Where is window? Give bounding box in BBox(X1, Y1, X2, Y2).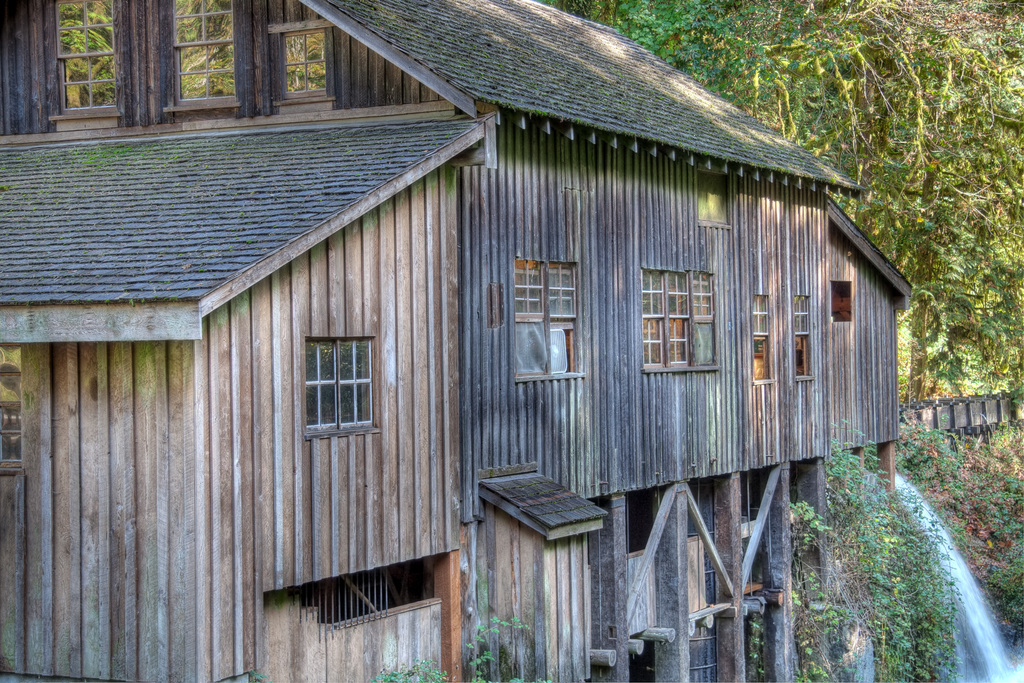
BBox(44, 0, 120, 121).
